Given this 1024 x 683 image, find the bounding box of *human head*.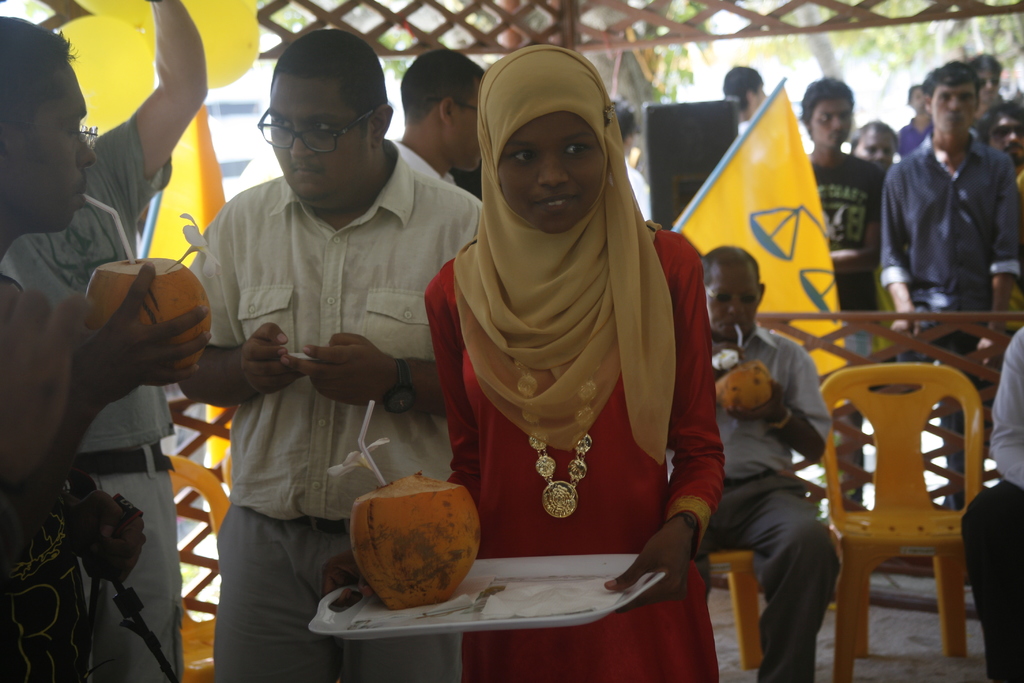
[left=970, top=53, right=1005, bottom=101].
